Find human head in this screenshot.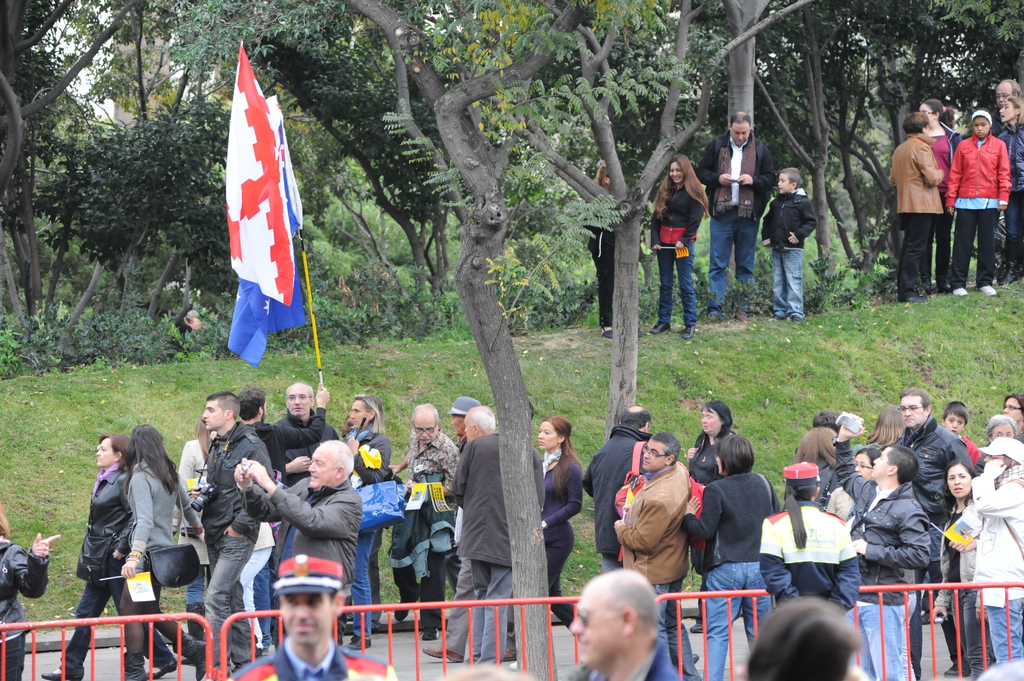
The bounding box for human head is bbox=(666, 154, 694, 181).
